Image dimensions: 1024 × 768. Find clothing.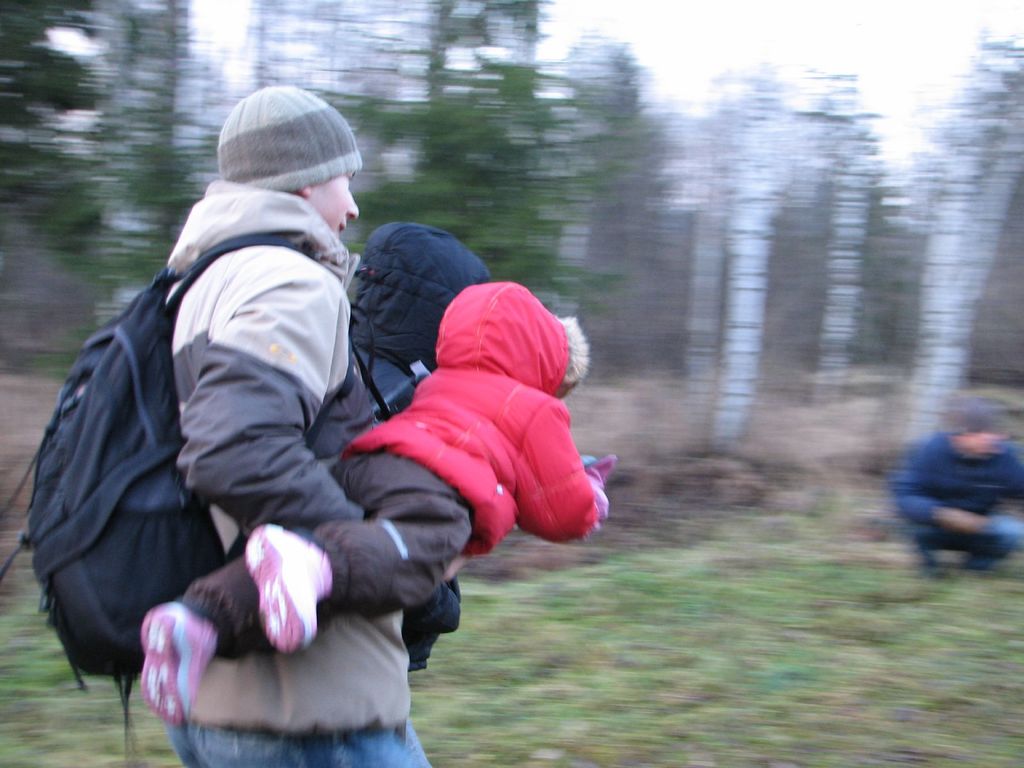
locate(152, 76, 616, 767).
